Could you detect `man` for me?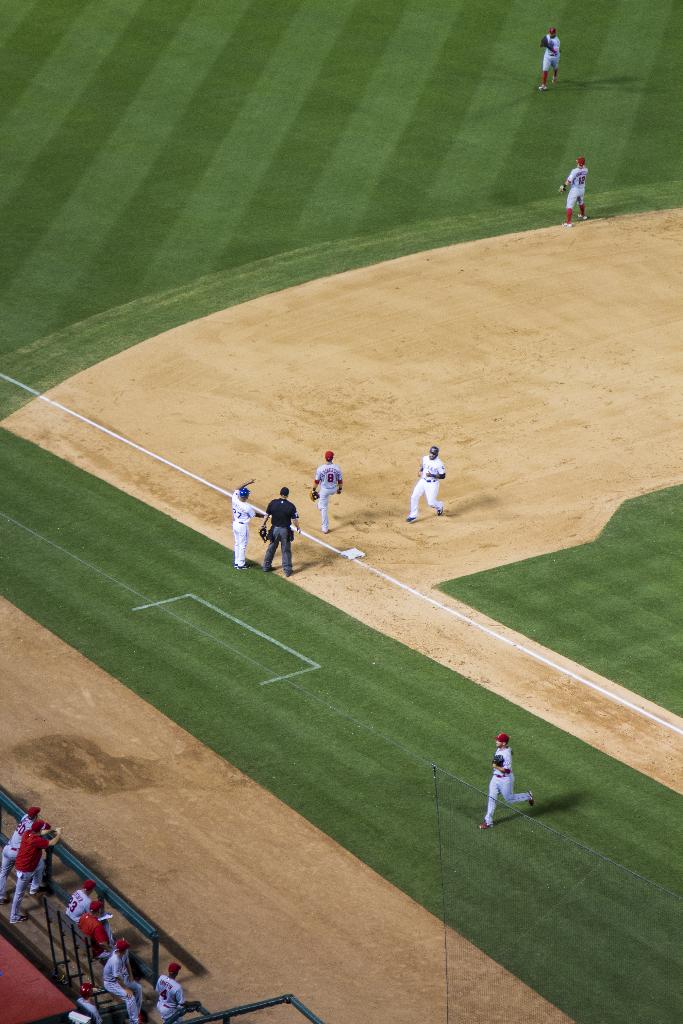
Detection result: <bbox>54, 876, 93, 922</bbox>.
